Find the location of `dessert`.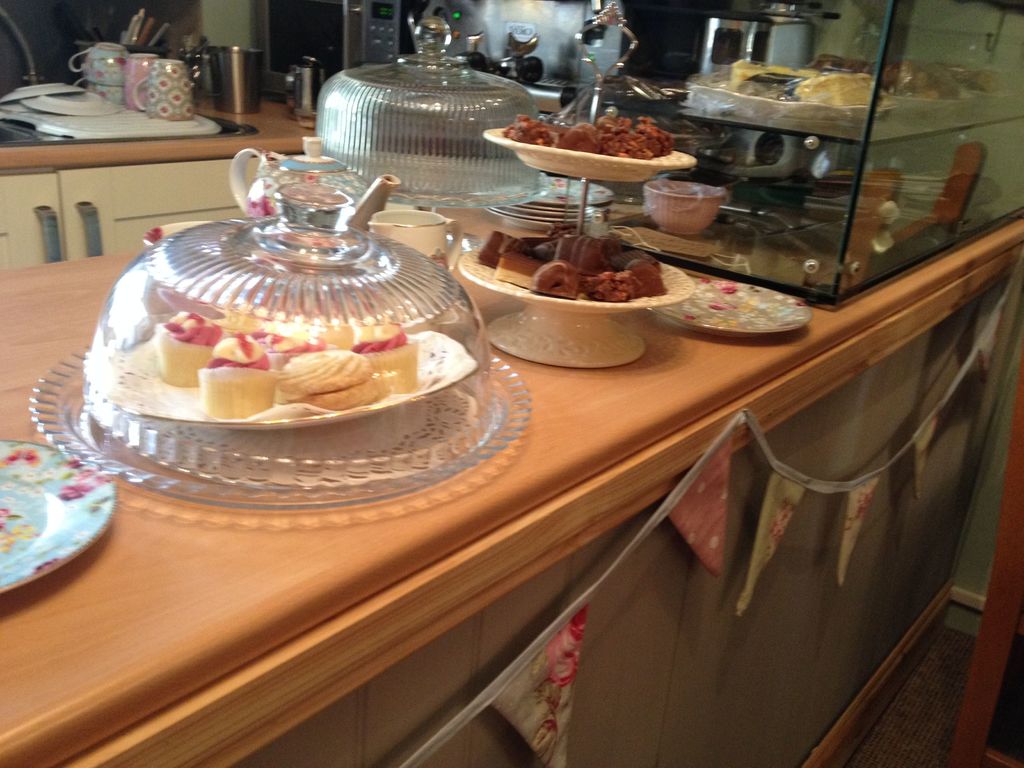
Location: <box>794,64,887,113</box>.
